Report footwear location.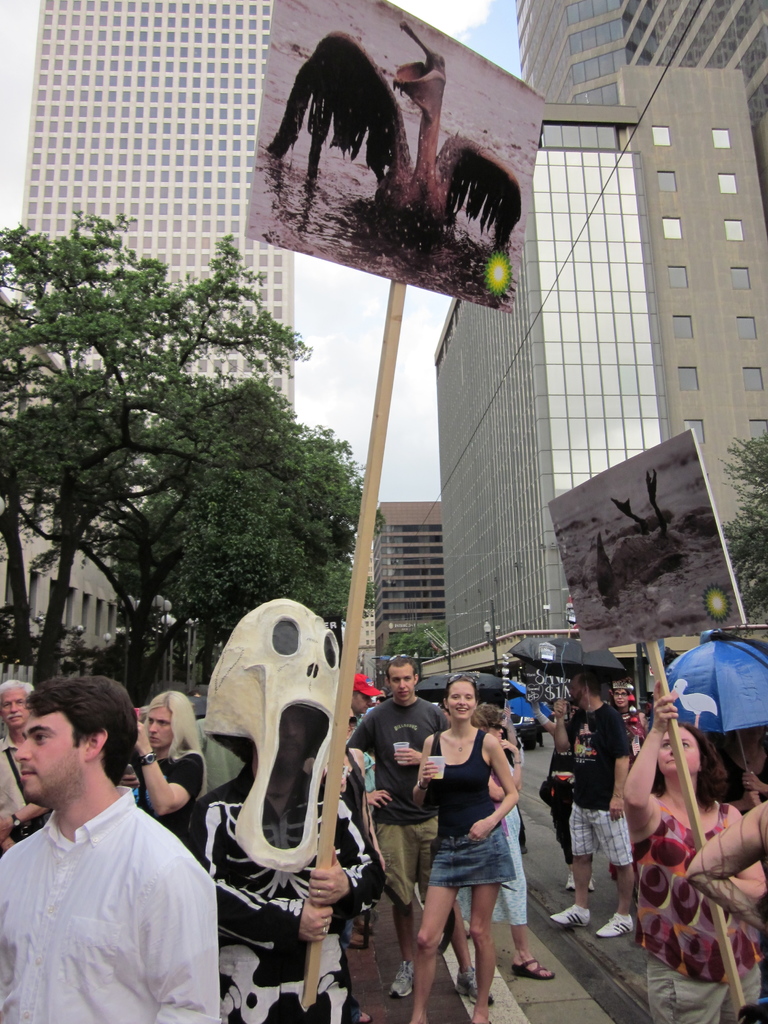
Report: Rect(549, 903, 589, 924).
